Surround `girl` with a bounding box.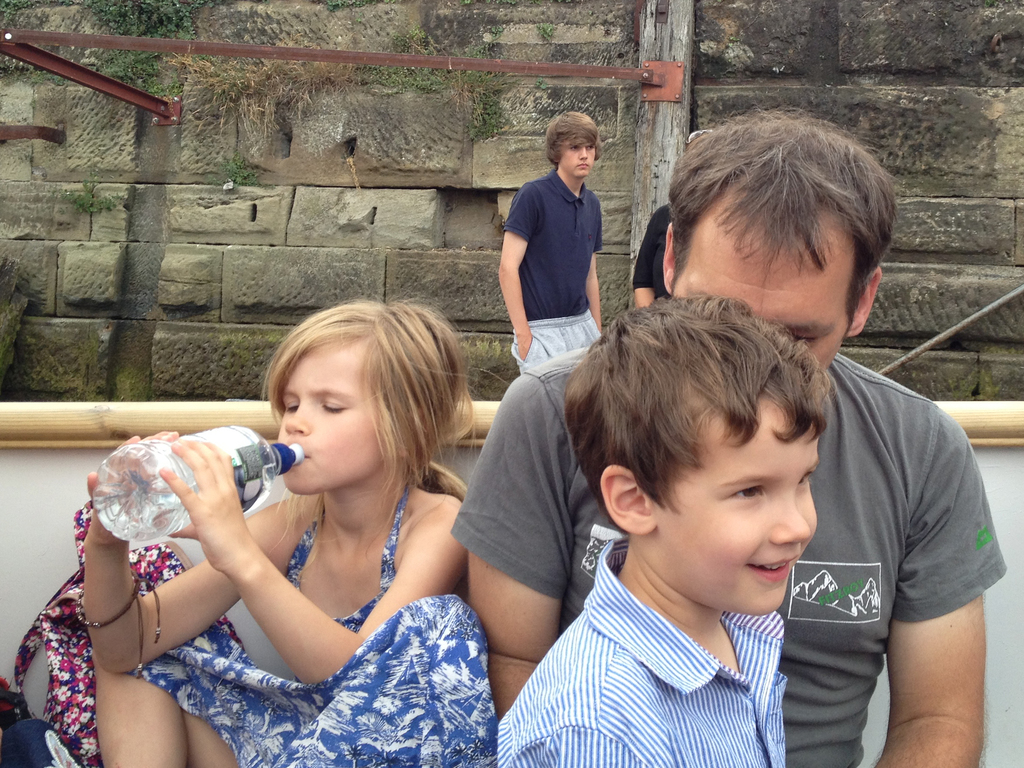
[85, 307, 498, 767].
